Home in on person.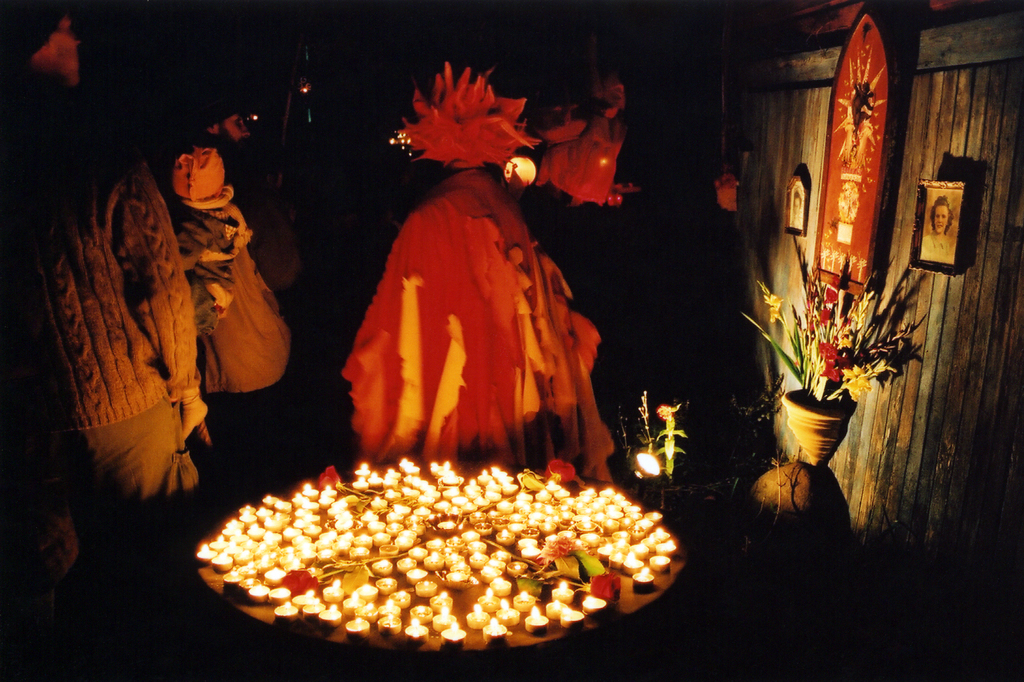
Homed in at 0,0,212,600.
